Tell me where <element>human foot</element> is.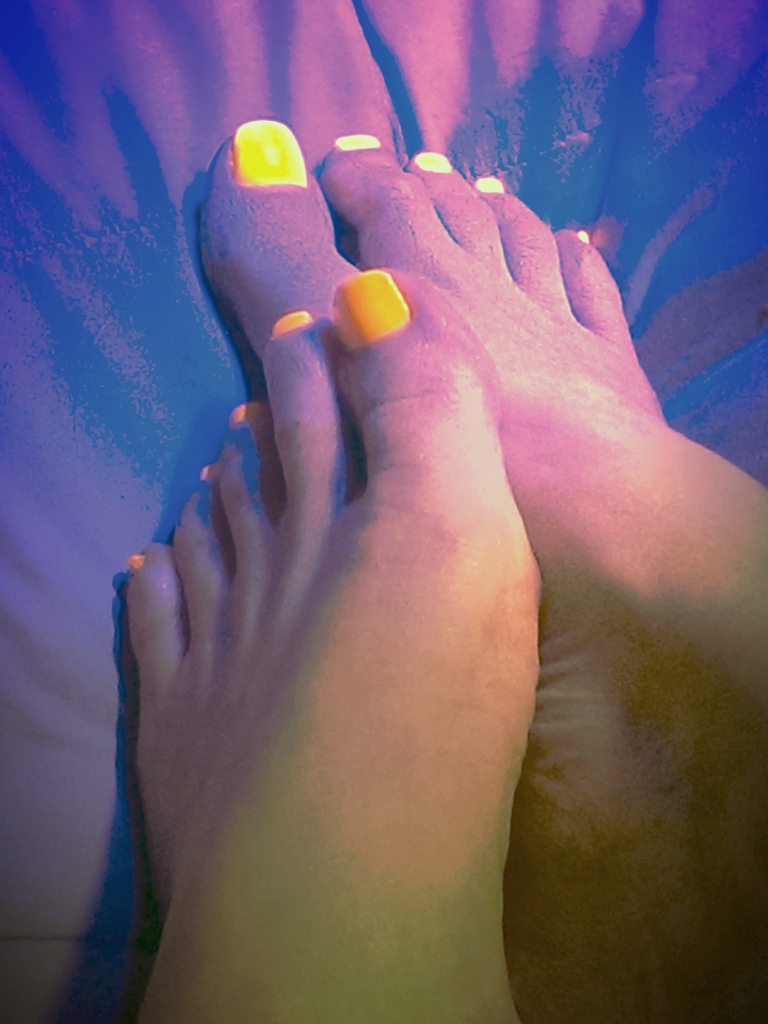
<element>human foot</element> is at {"x1": 107, "y1": 267, "x2": 568, "y2": 1023}.
